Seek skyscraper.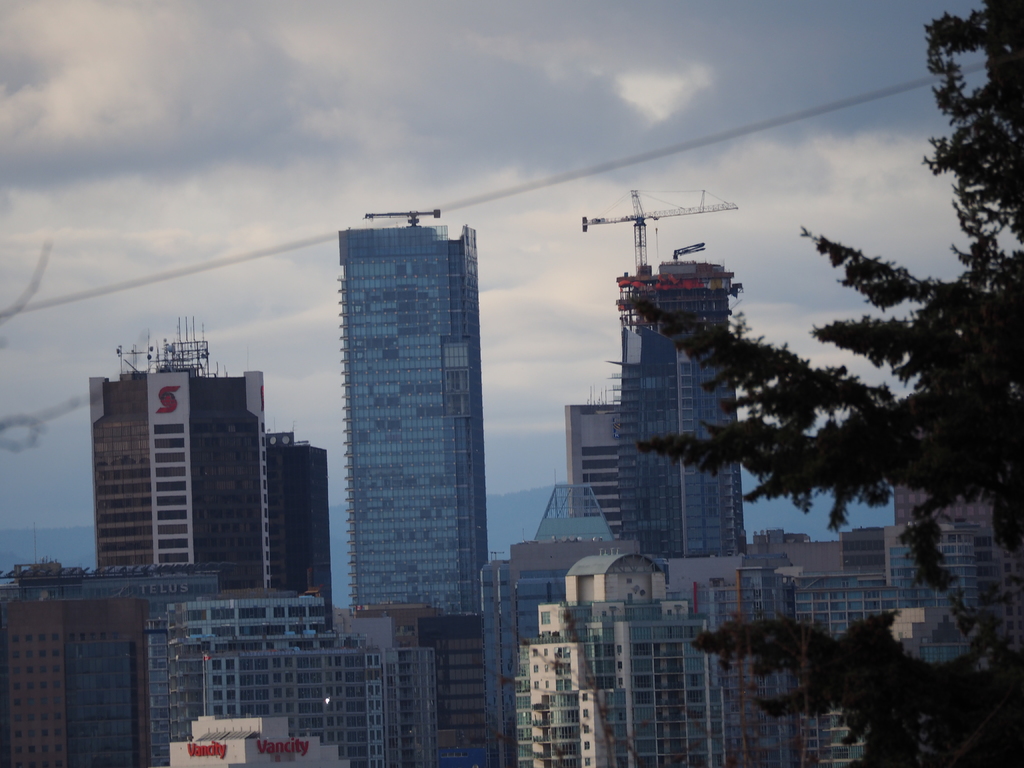
bbox(260, 422, 335, 633).
